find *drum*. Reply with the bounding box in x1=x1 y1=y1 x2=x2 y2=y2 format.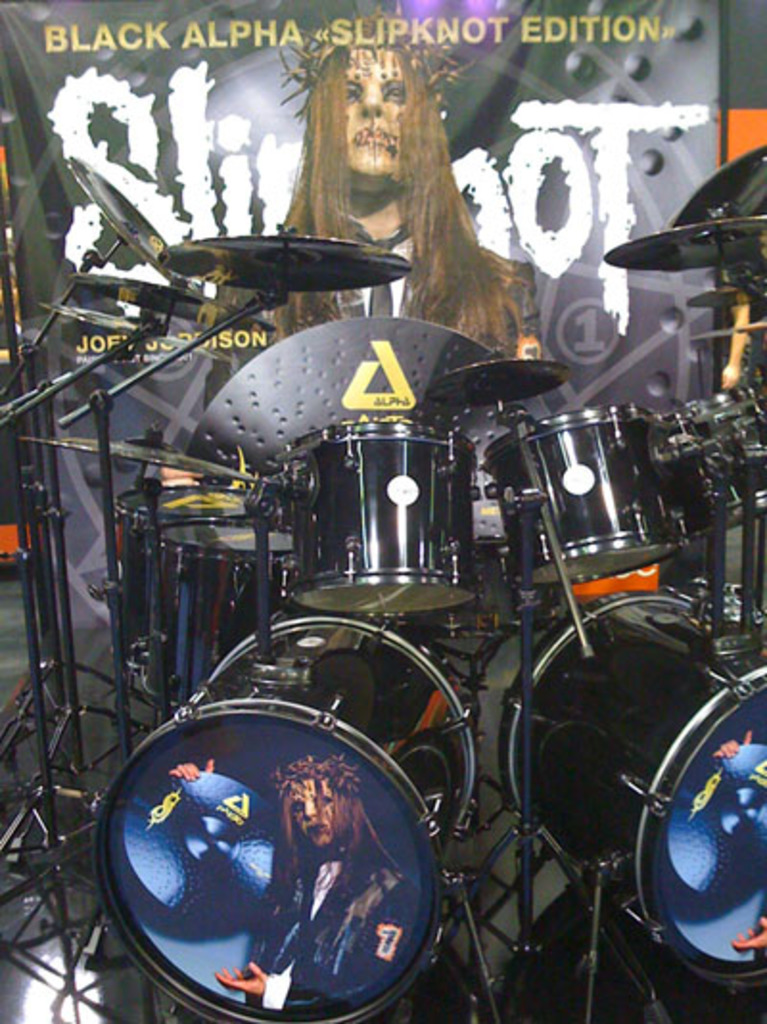
x1=73 y1=594 x2=483 y2=1022.
